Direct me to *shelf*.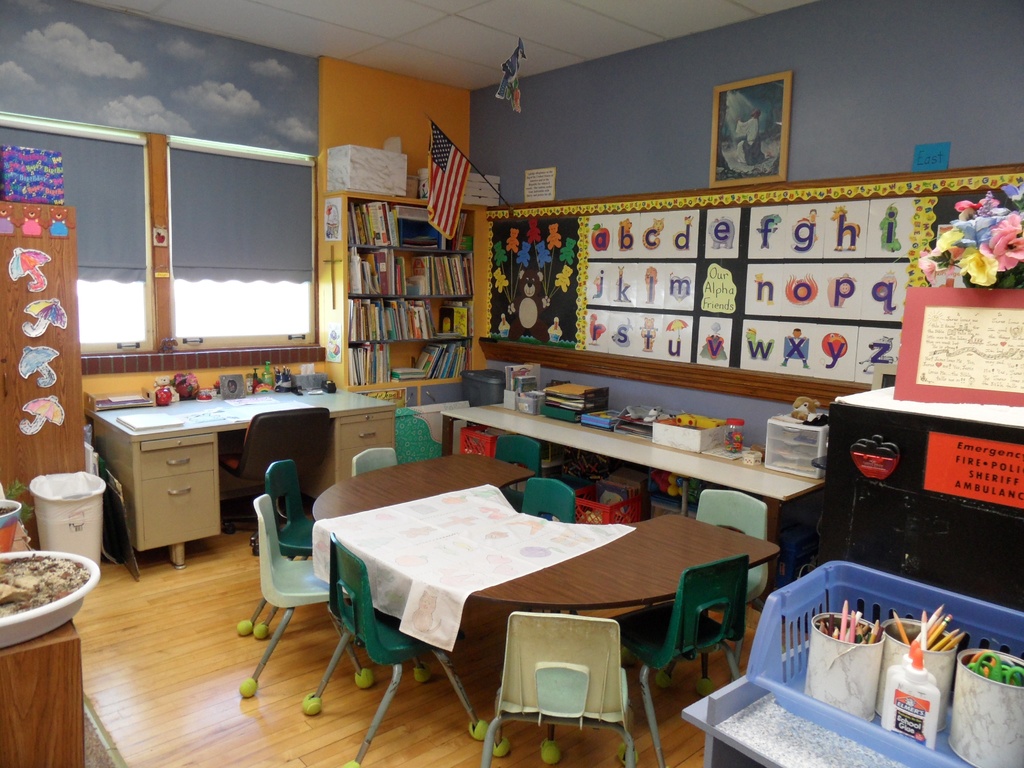
Direction: [343, 237, 477, 295].
